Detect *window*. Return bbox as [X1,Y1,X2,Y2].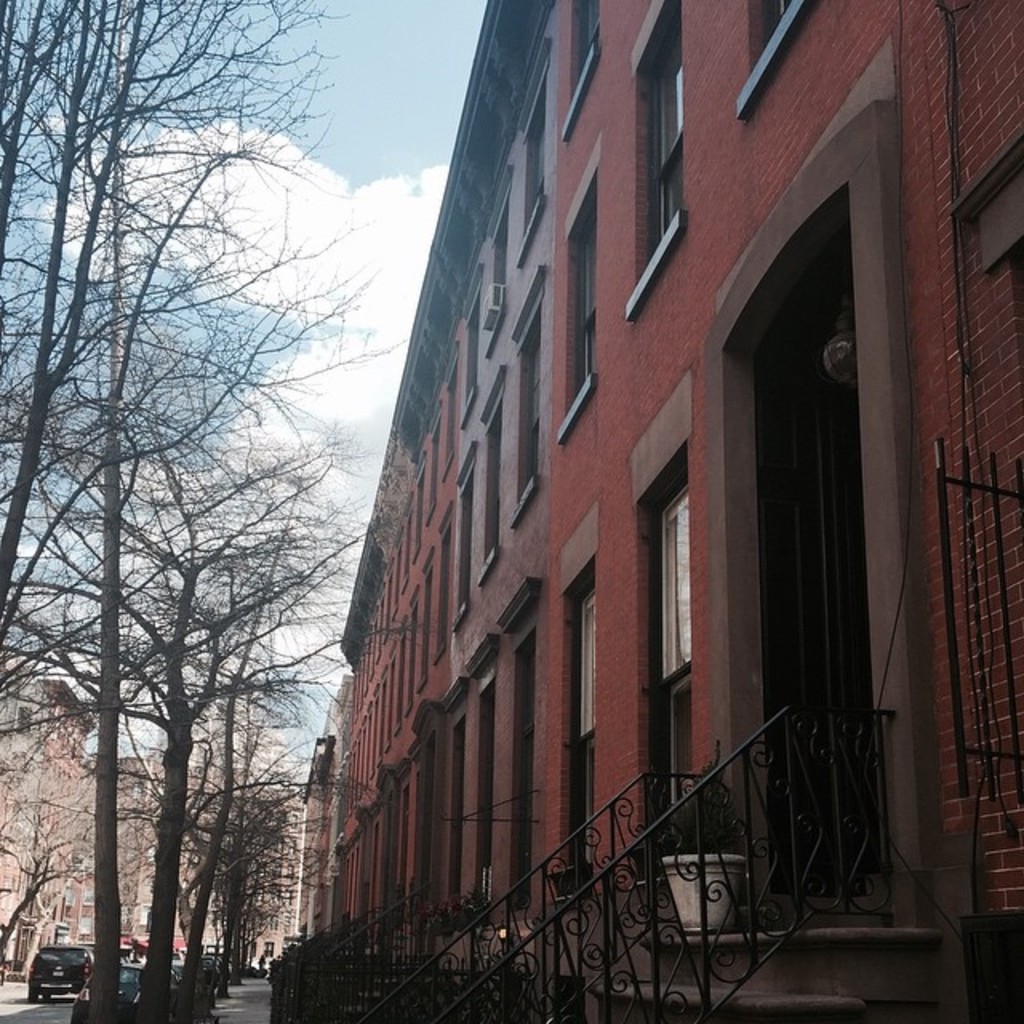
[514,42,550,272].
